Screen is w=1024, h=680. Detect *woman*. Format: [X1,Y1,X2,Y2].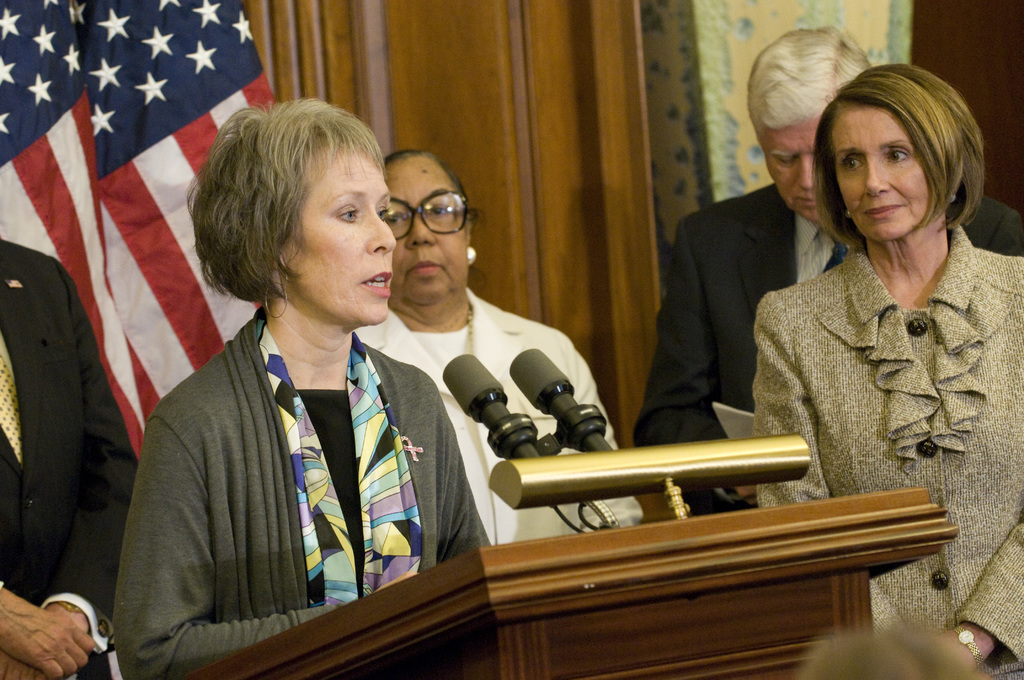
[744,60,1023,679].
